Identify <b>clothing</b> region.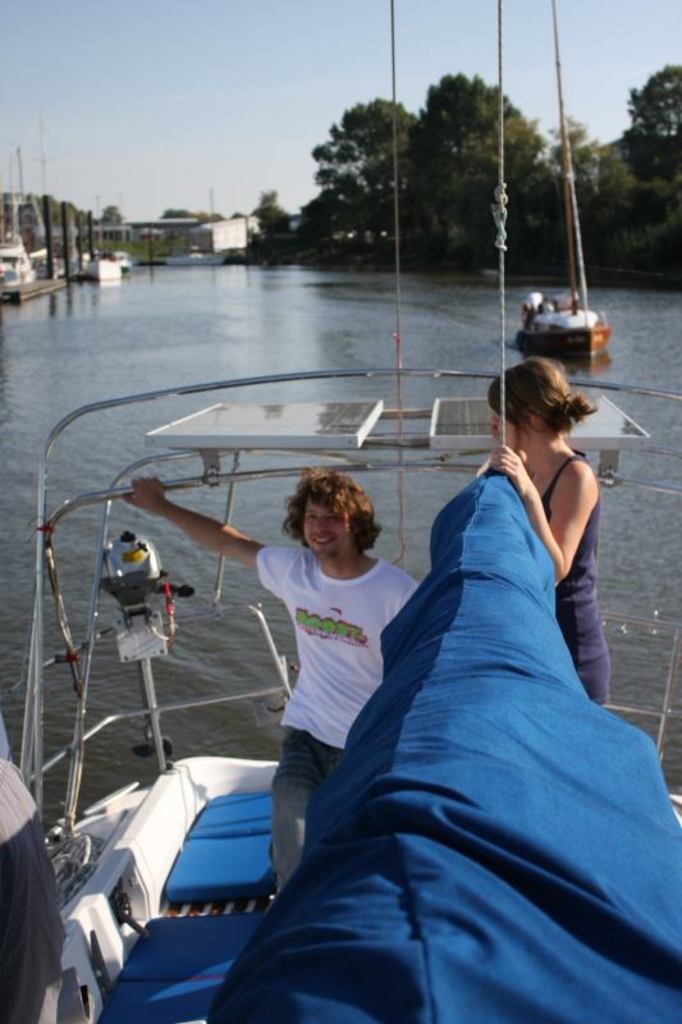
Region: rect(260, 513, 411, 799).
